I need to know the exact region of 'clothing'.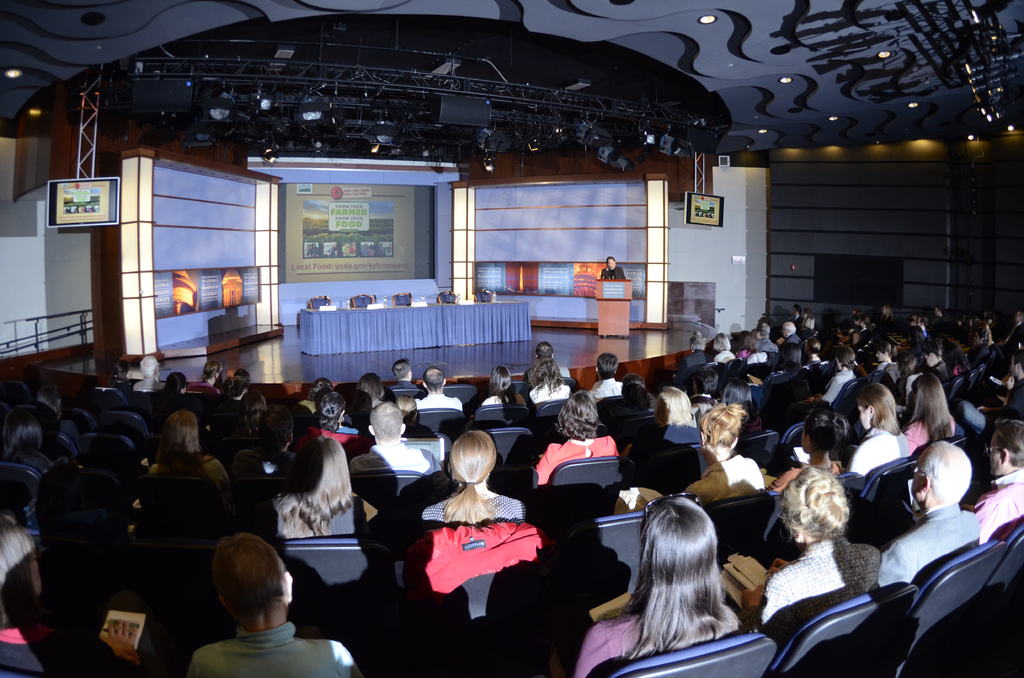
Region: <region>762, 549, 869, 631</region>.
